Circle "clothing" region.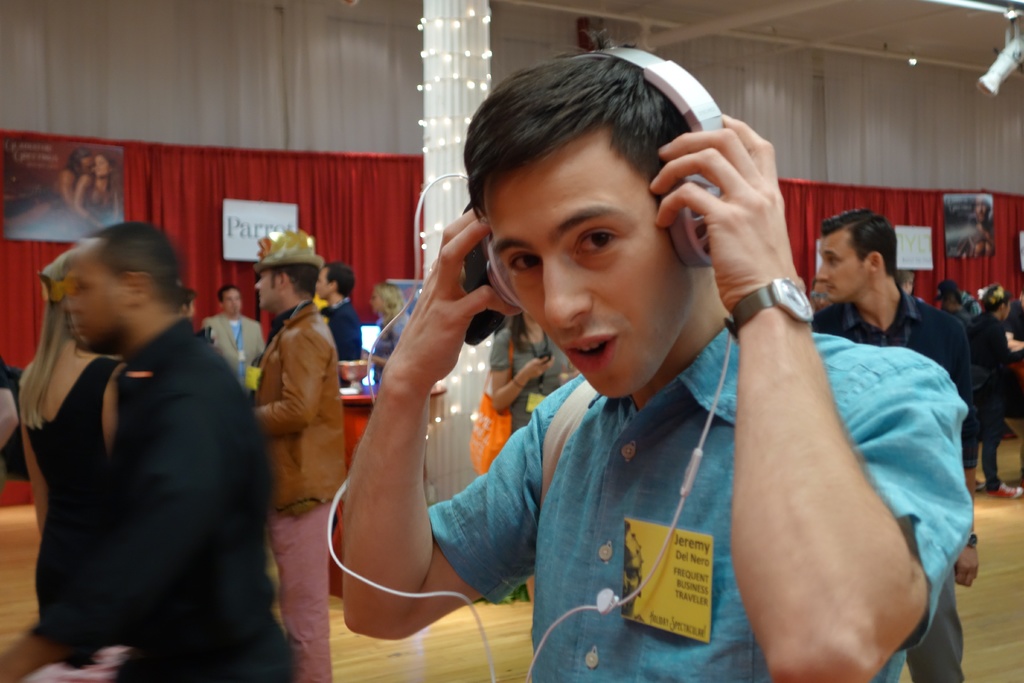
Region: 970 314 1012 483.
